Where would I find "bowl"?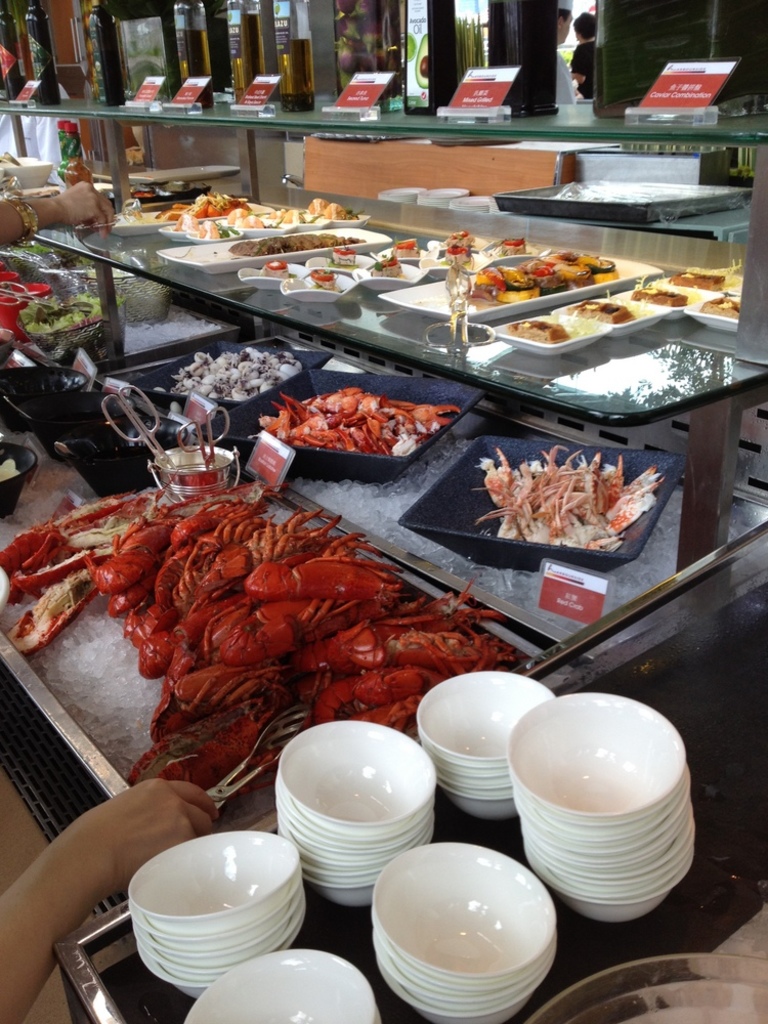
At (1,163,50,189).
